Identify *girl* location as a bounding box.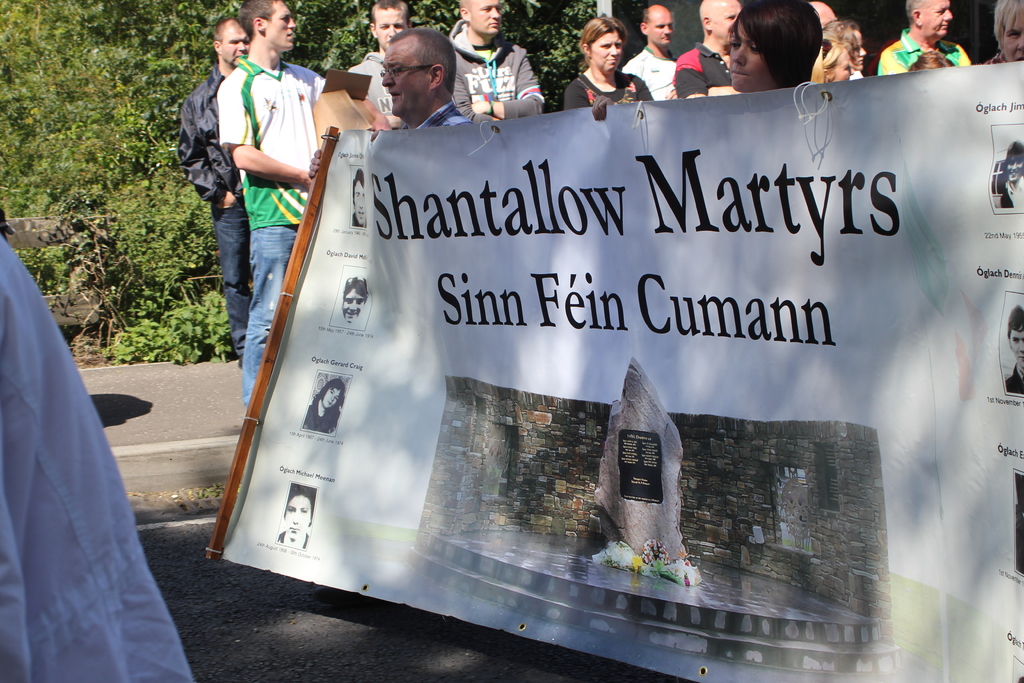
box=[820, 30, 854, 83].
